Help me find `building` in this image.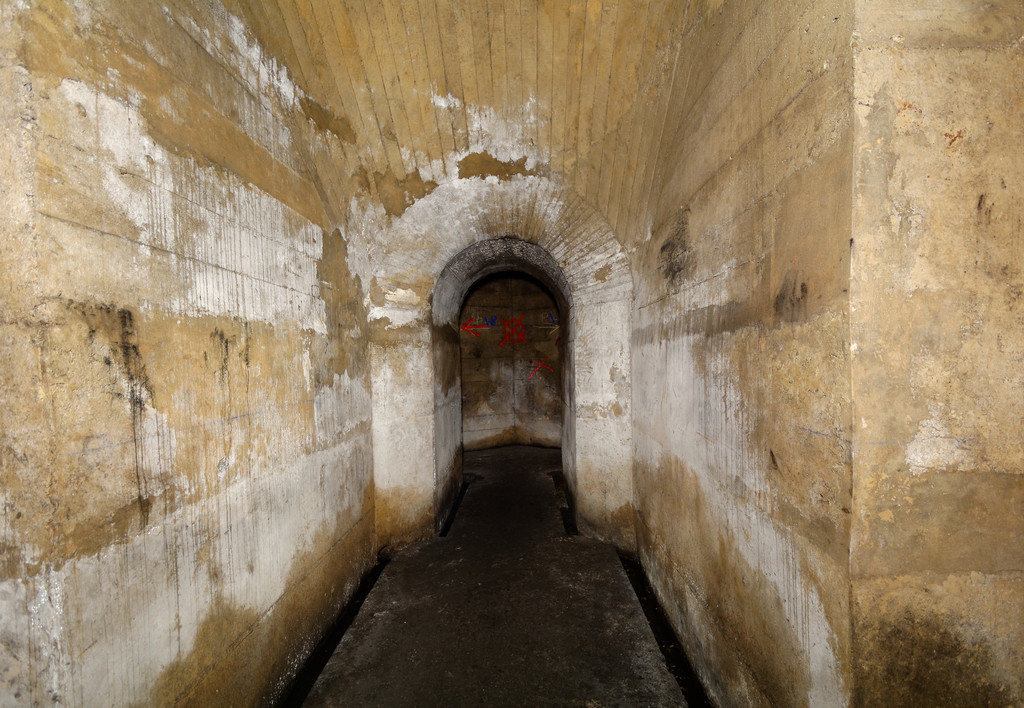
Found it: left=0, top=0, right=1023, bottom=707.
